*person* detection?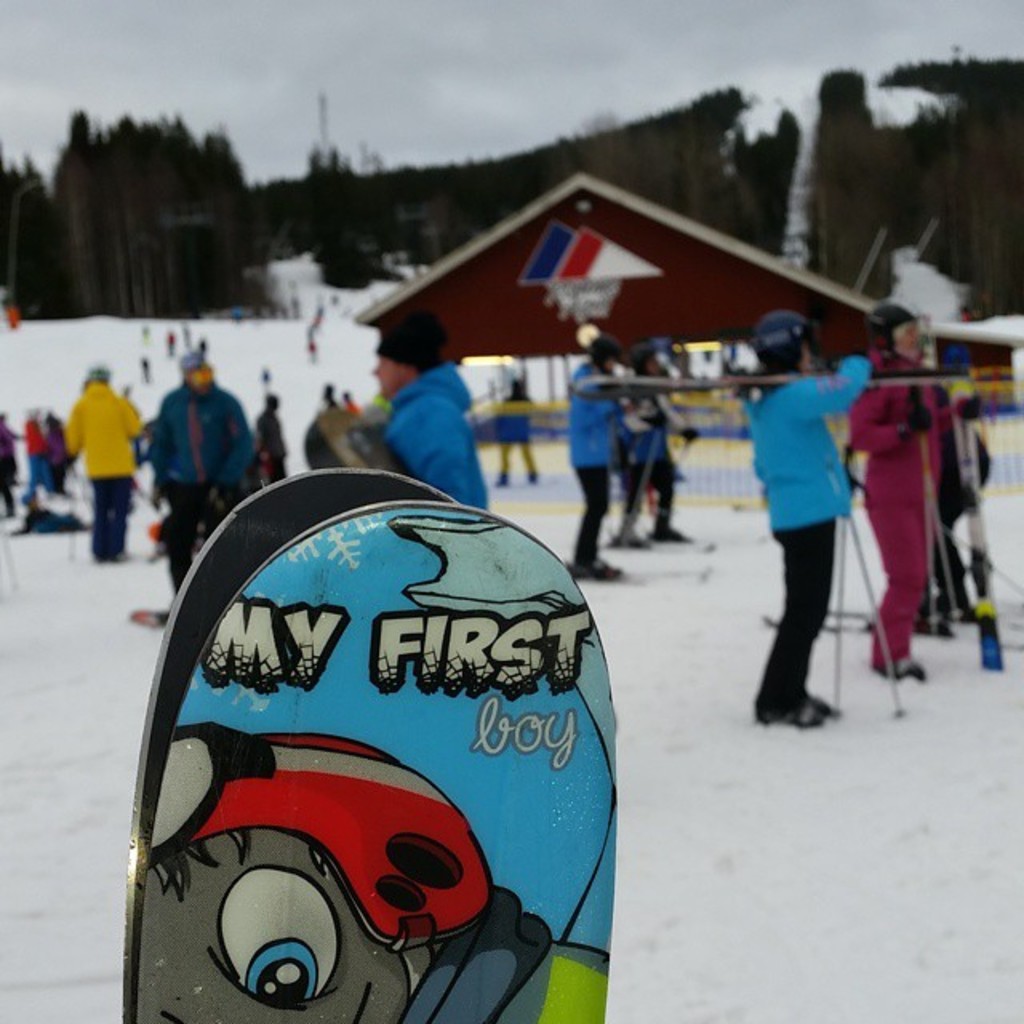
<bbox>142, 346, 256, 626</bbox>
